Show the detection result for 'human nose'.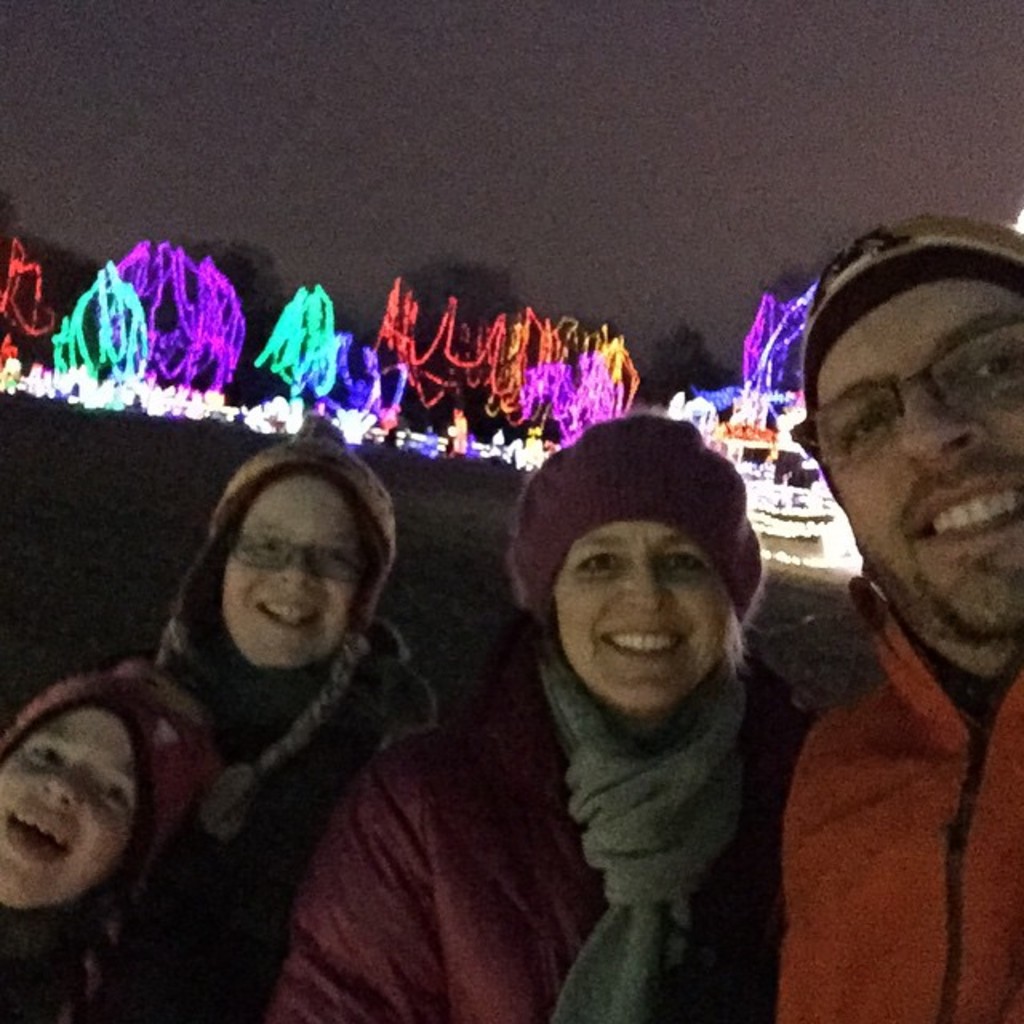
bbox=(280, 557, 314, 589).
